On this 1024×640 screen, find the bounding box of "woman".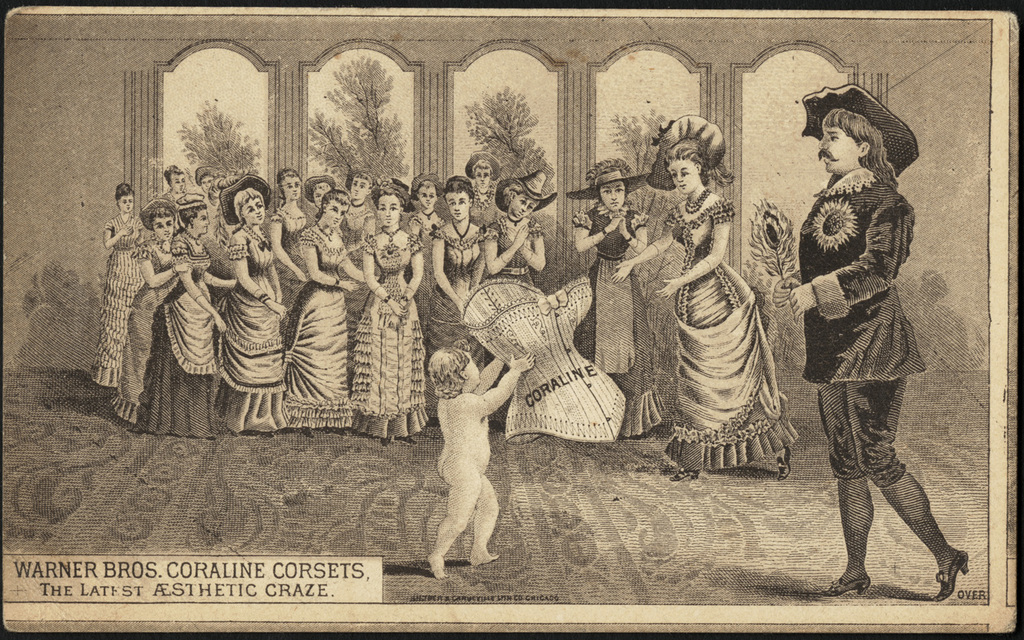
Bounding box: bbox=(646, 135, 785, 478).
